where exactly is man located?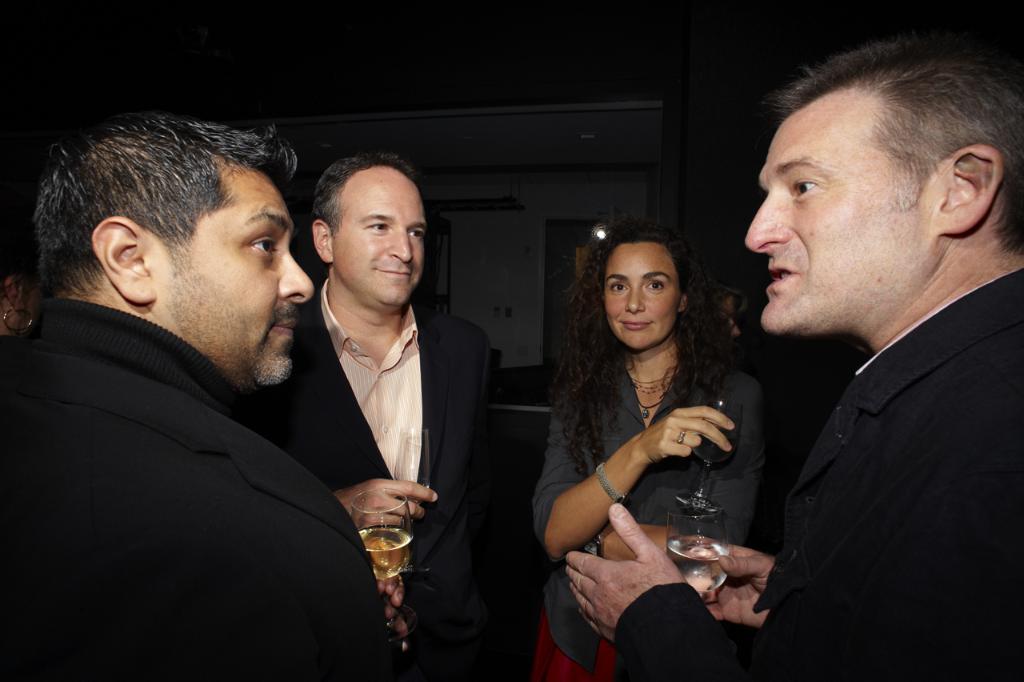
Its bounding box is 230 155 503 677.
